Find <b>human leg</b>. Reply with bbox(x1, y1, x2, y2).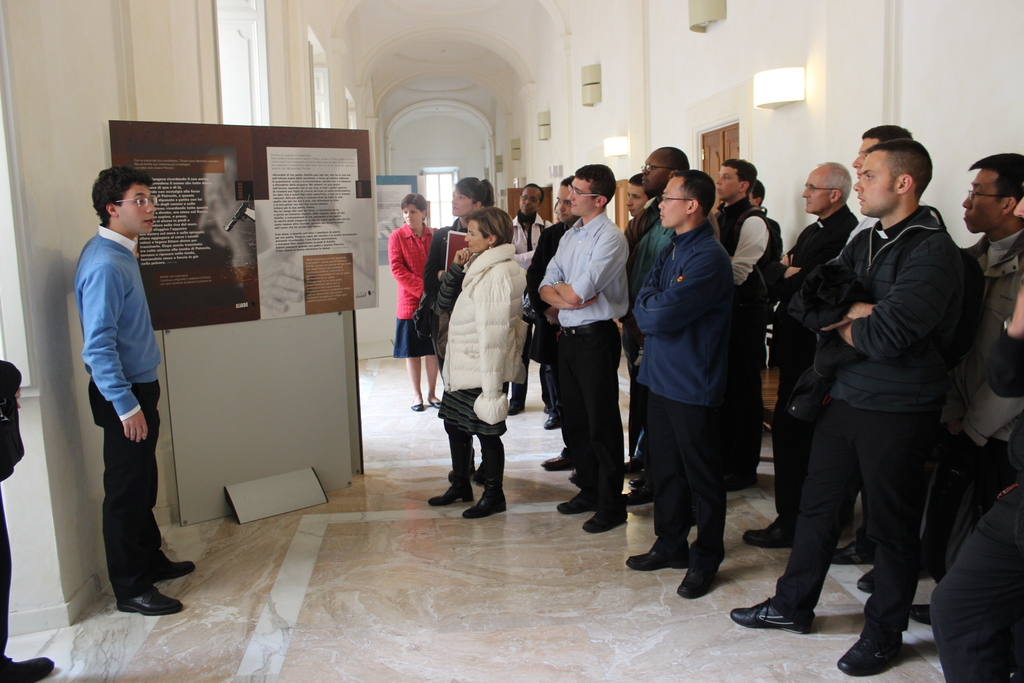
bbox(735, 388, 854, 617).
